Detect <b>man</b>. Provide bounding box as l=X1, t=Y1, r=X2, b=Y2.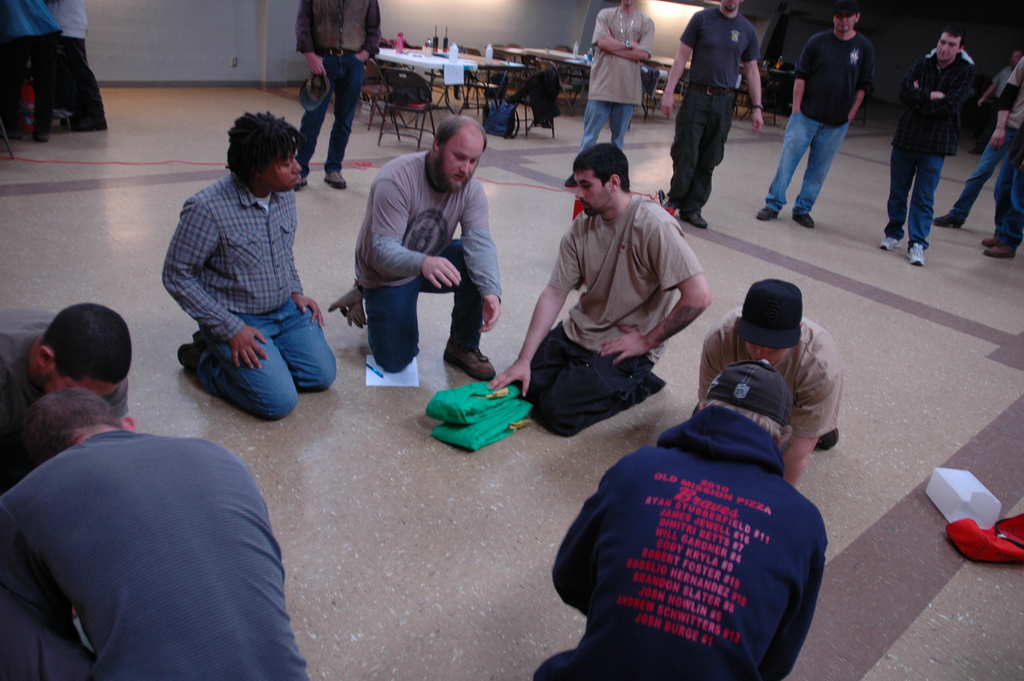
l=931, t=54, r=1023, b=228.
